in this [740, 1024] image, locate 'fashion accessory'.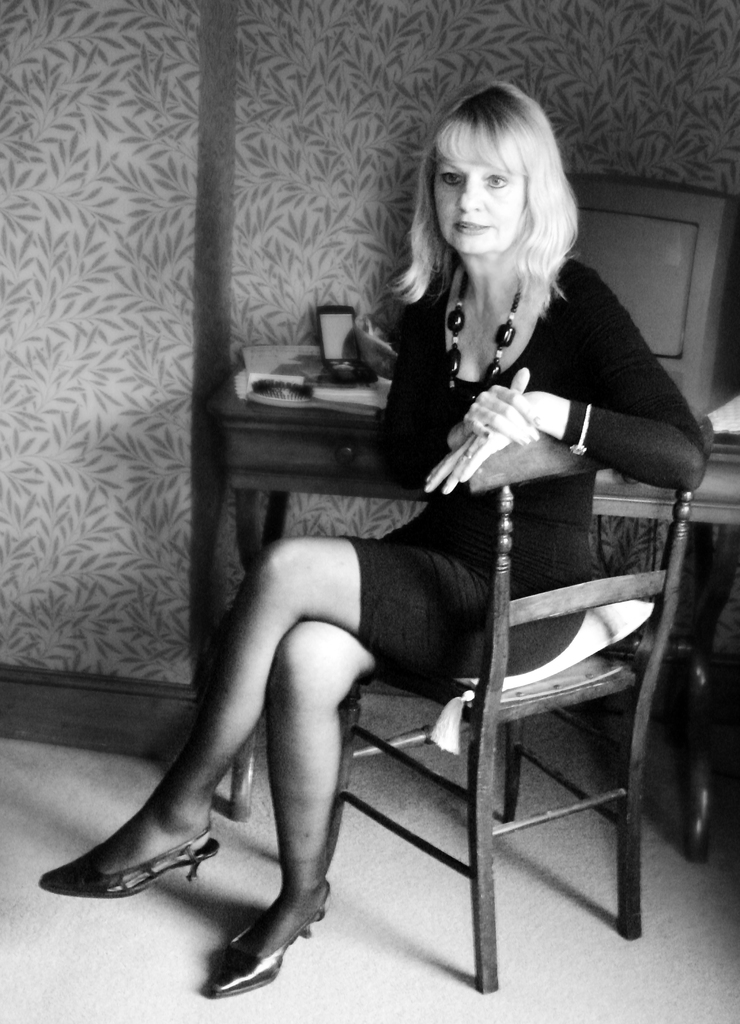
Bounding box: crop(567, 398, 591, 460).
